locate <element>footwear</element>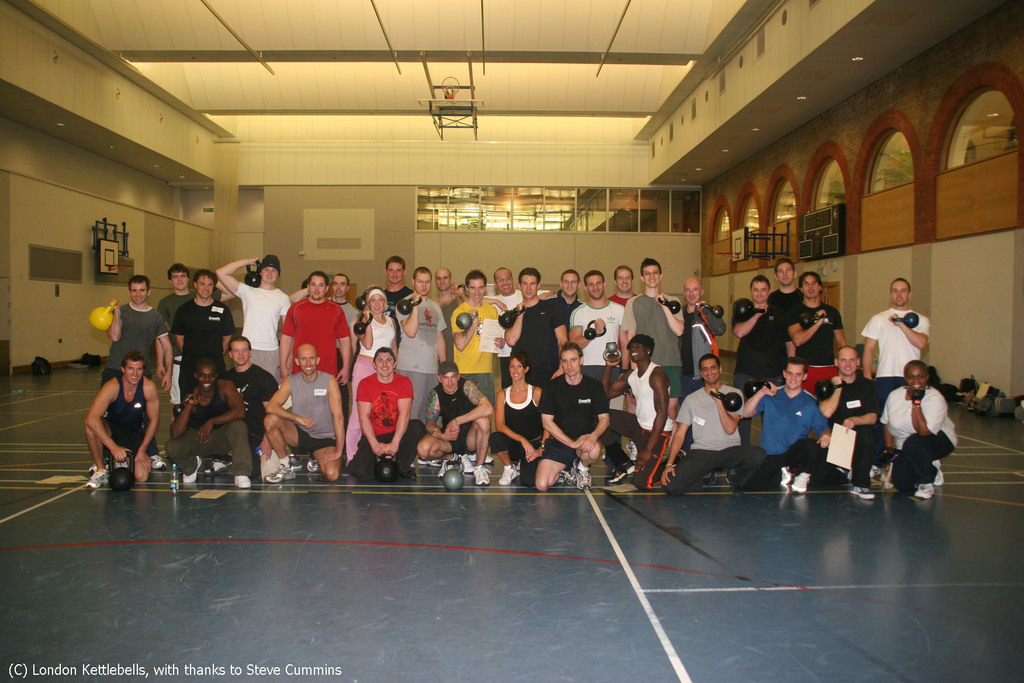
x1=417, y1=459, x2=439, y2=469
